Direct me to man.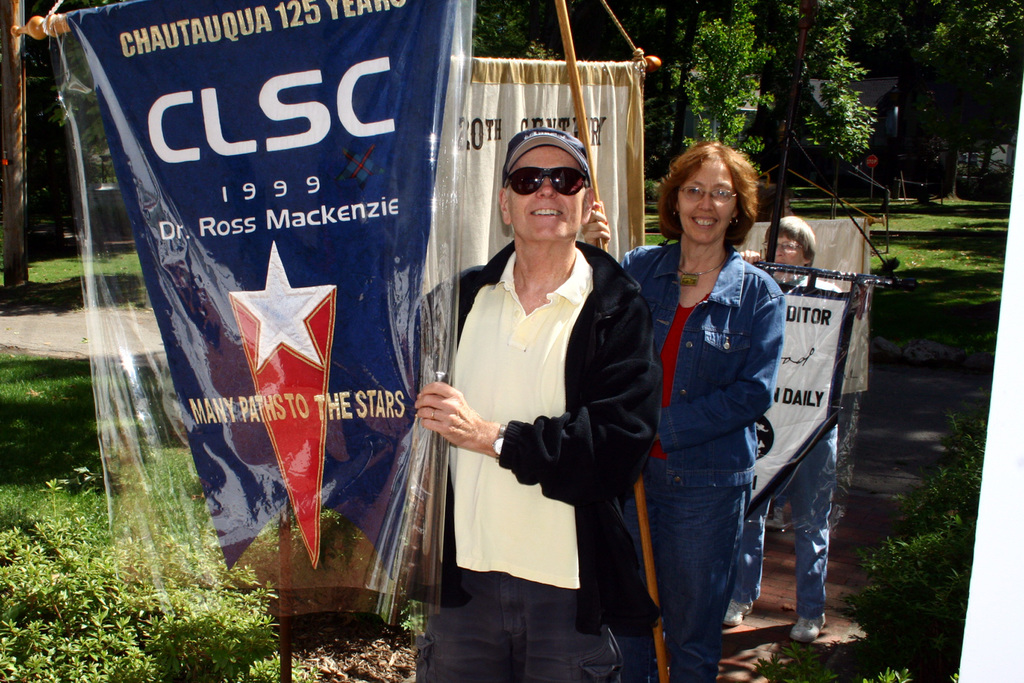
Direction: select_region(412, 123, 664, 682).
